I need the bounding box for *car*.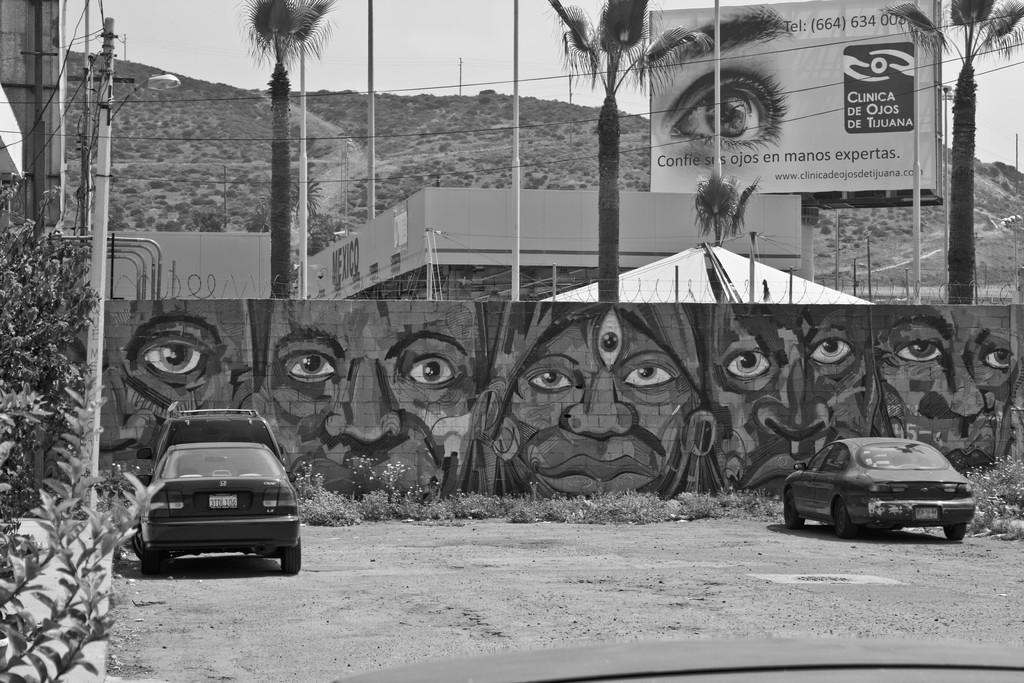
Here it is: Rect(138, 403, 283, 483).
